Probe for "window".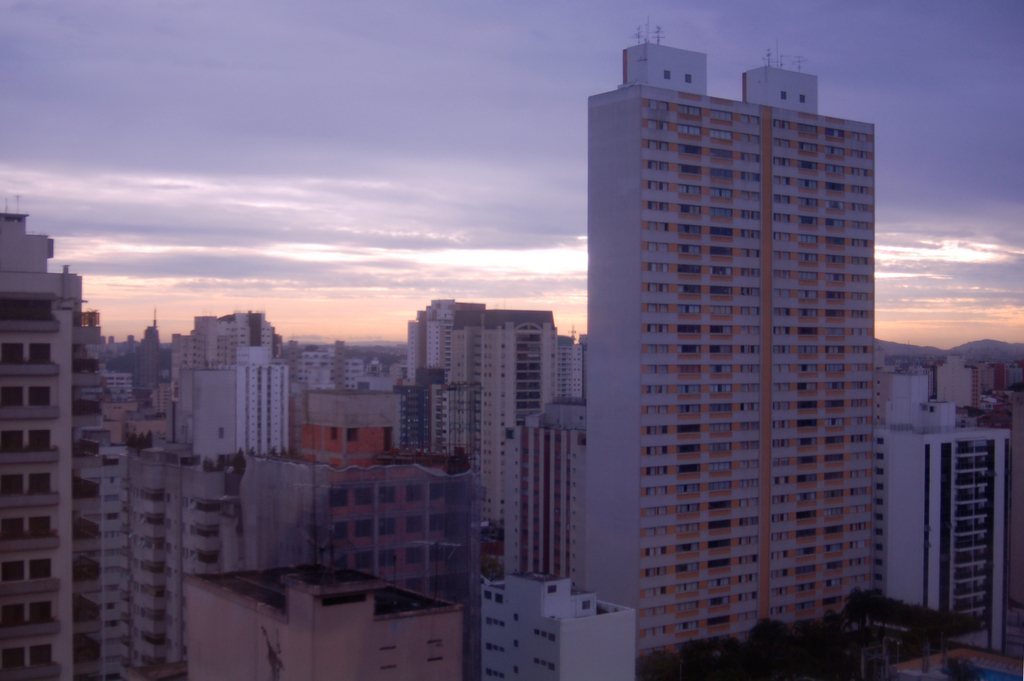
Probe result: <region>513, 641, 519, 650</region>.
